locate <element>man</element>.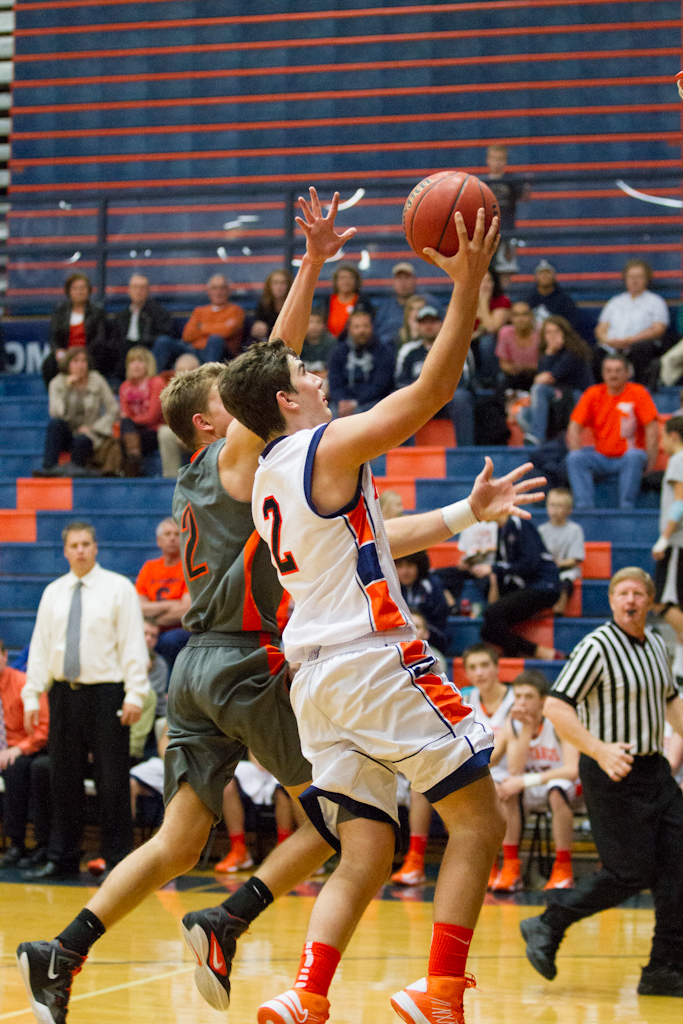
Bounding box: <region>492, 299, 552, 416</region>.
